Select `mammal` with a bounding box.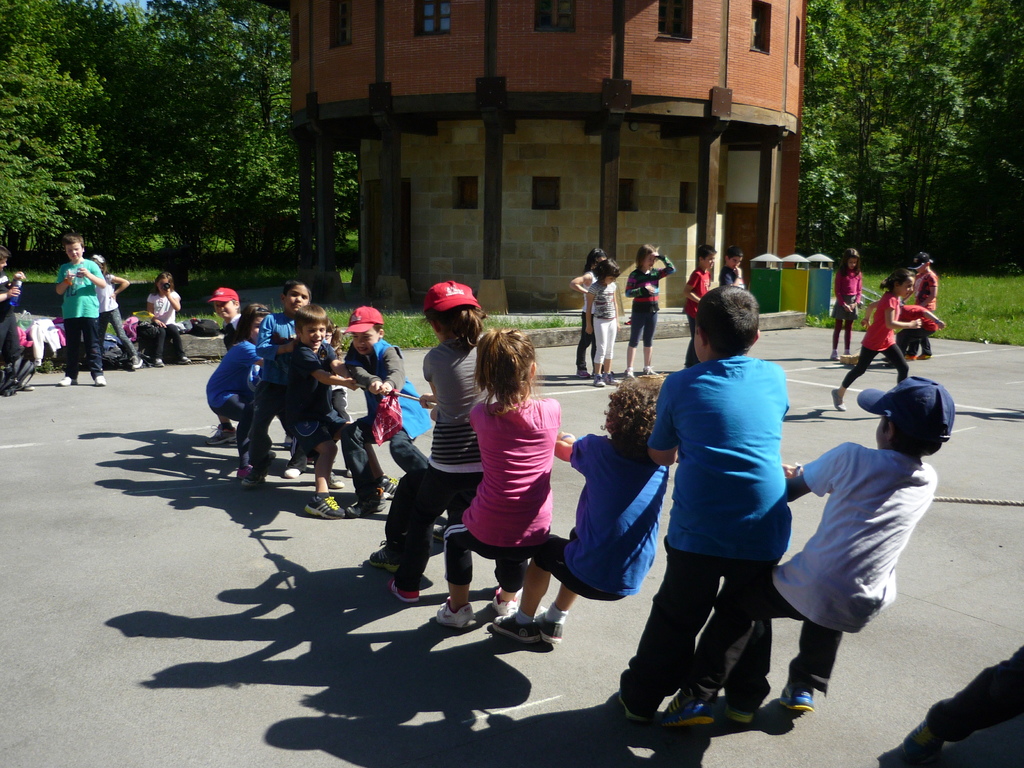
bbox(89, 250, 141, 375).
